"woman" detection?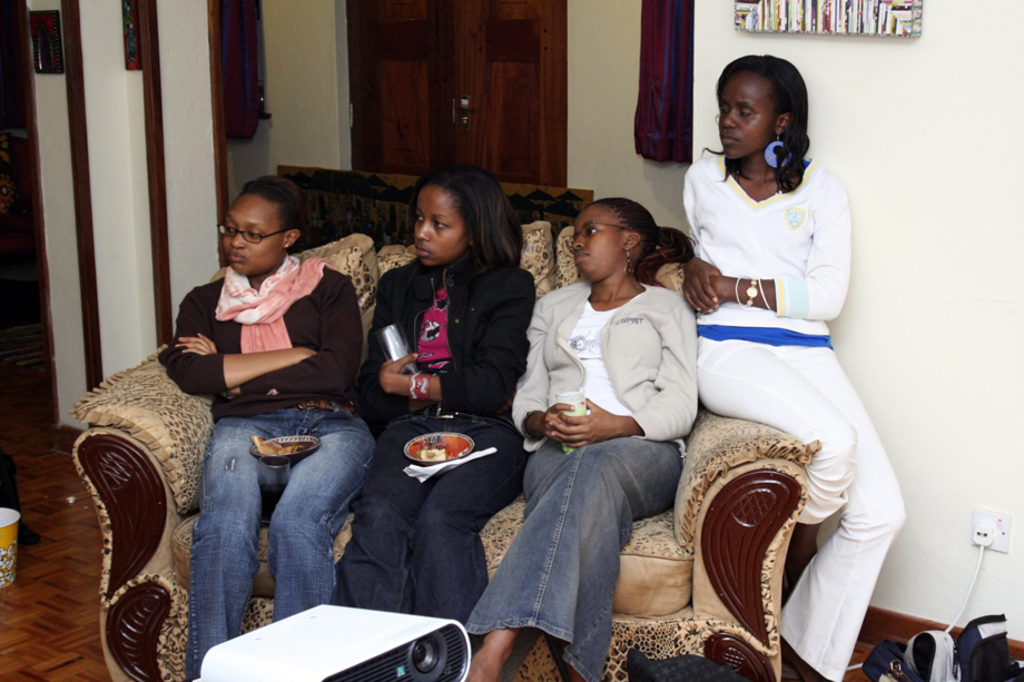
(313,160,536,651)
